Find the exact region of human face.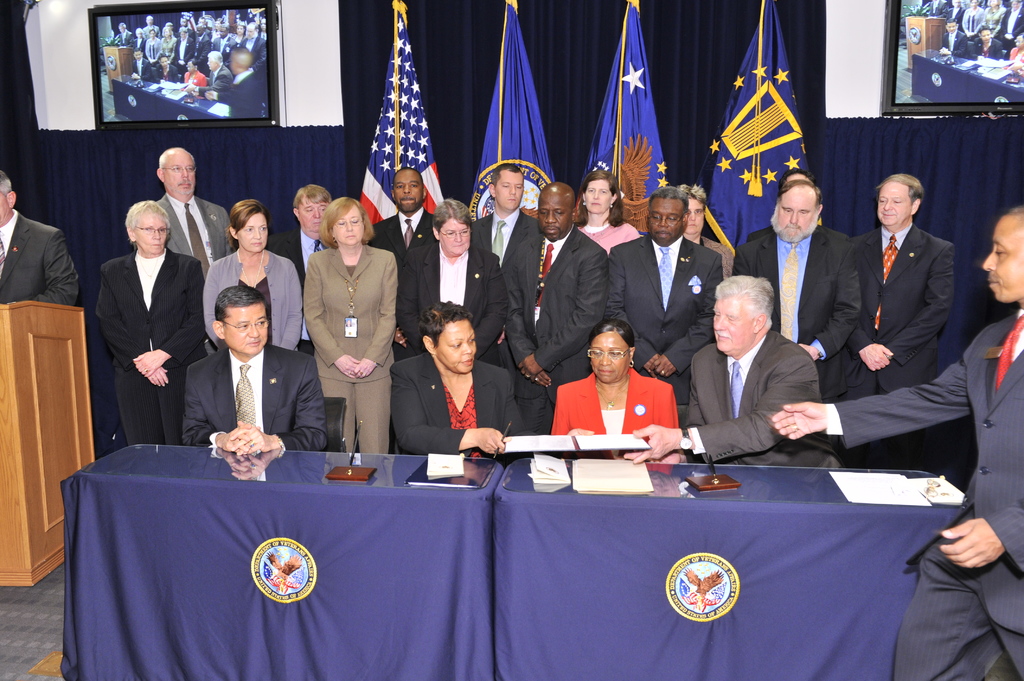
Exact region: [240,214,268,251].
